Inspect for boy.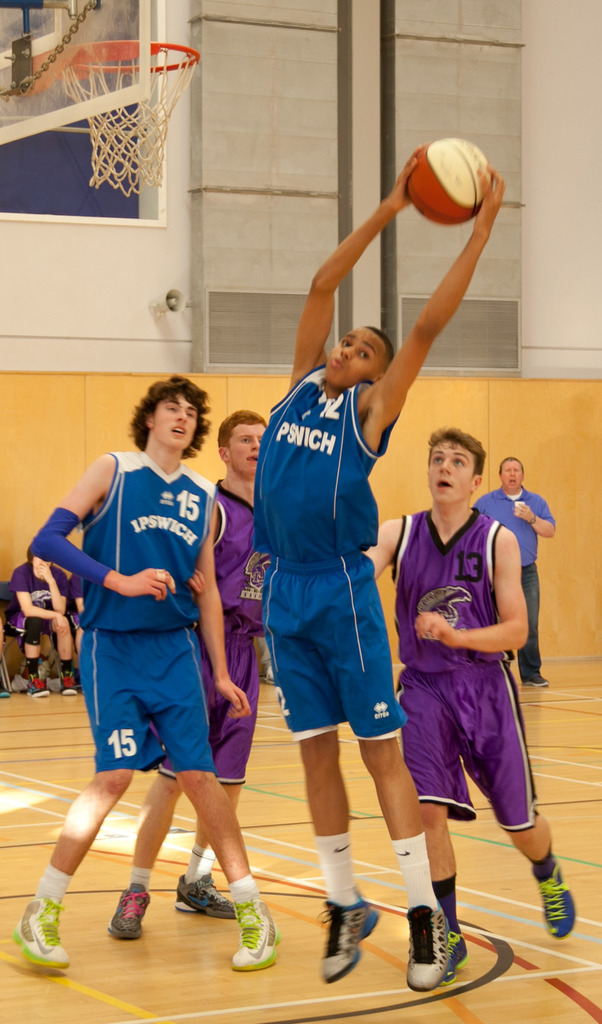
Inspection: select_region(361, 431, 581, 989).
